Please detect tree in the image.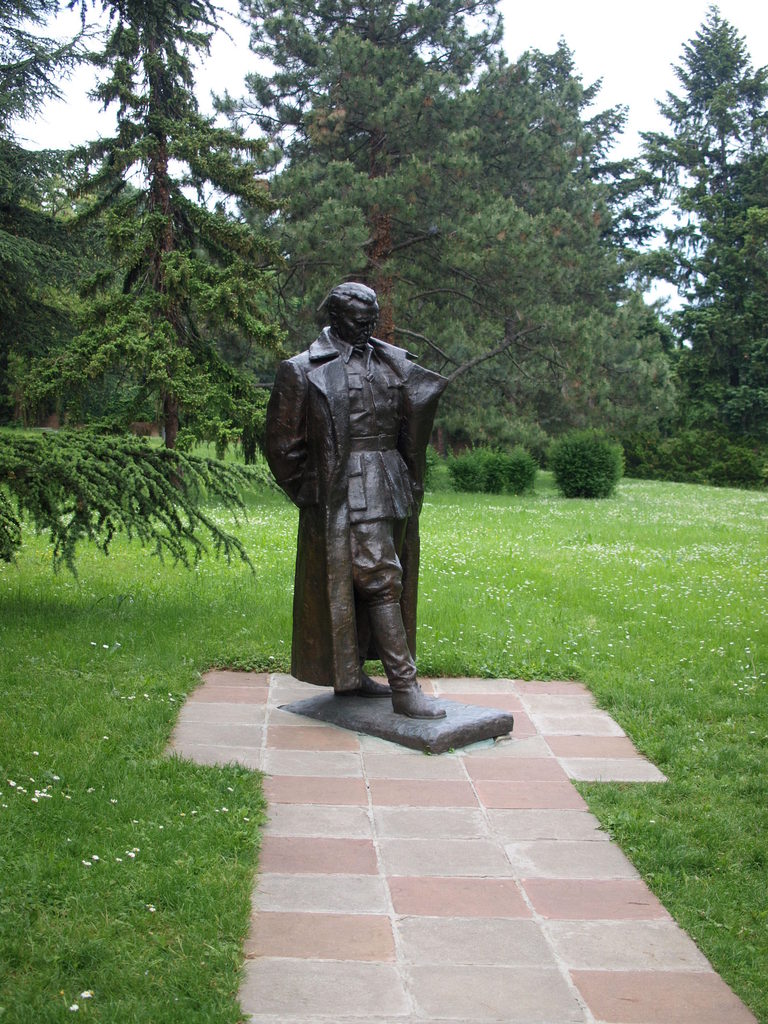
[left=0, top=0, right=280, bottom=581].
